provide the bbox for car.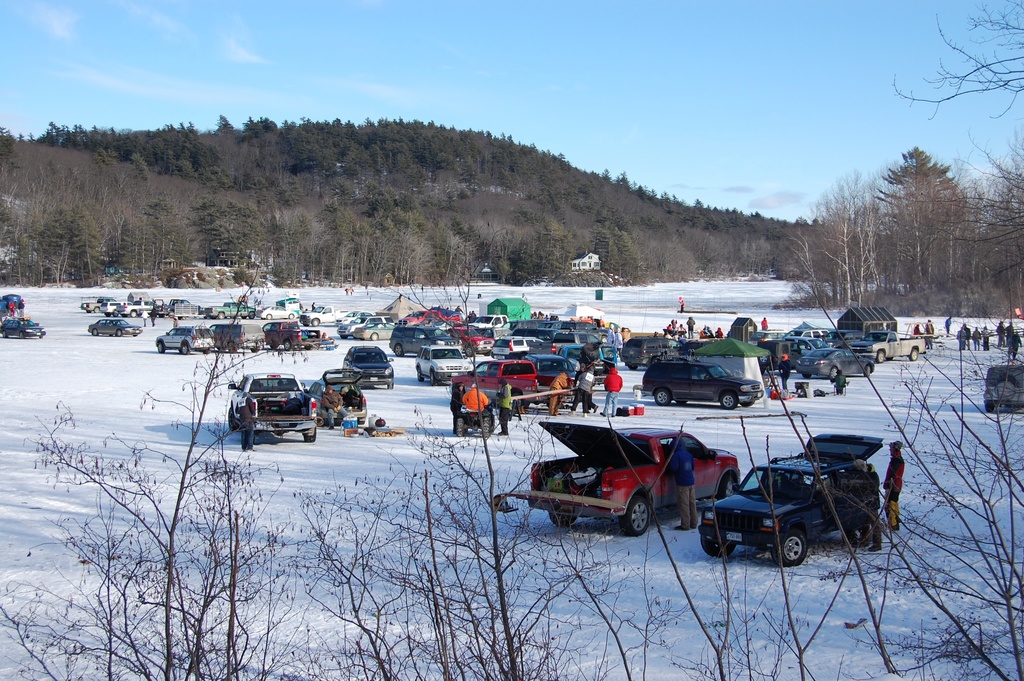
bbox=(979, 355, 1023, 406).
